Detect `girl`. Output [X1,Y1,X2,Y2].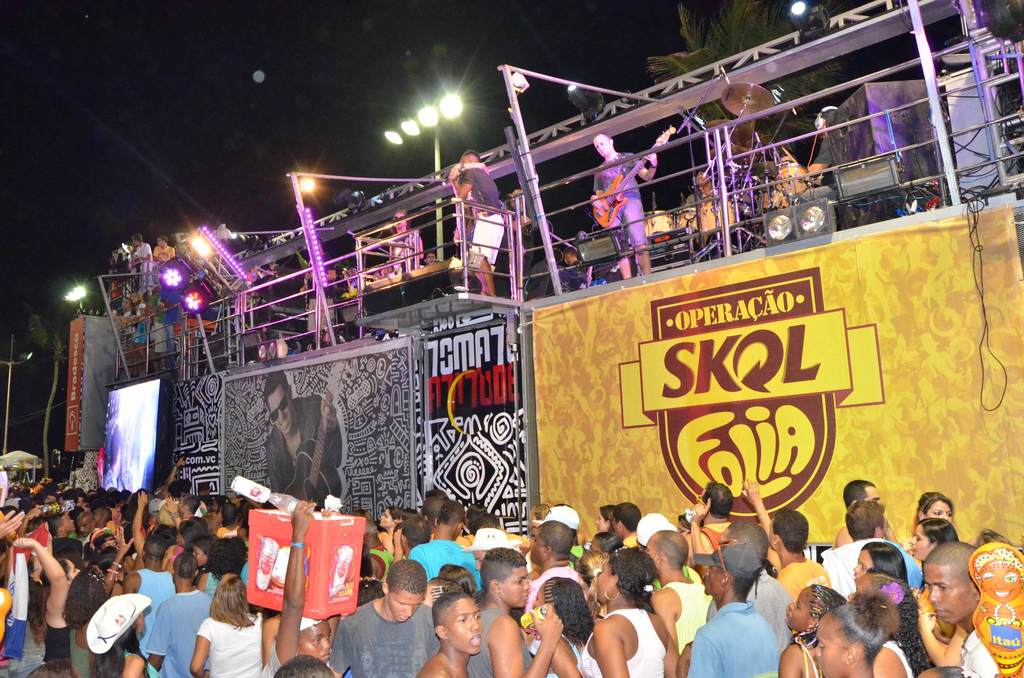
[12,536,81,665].
